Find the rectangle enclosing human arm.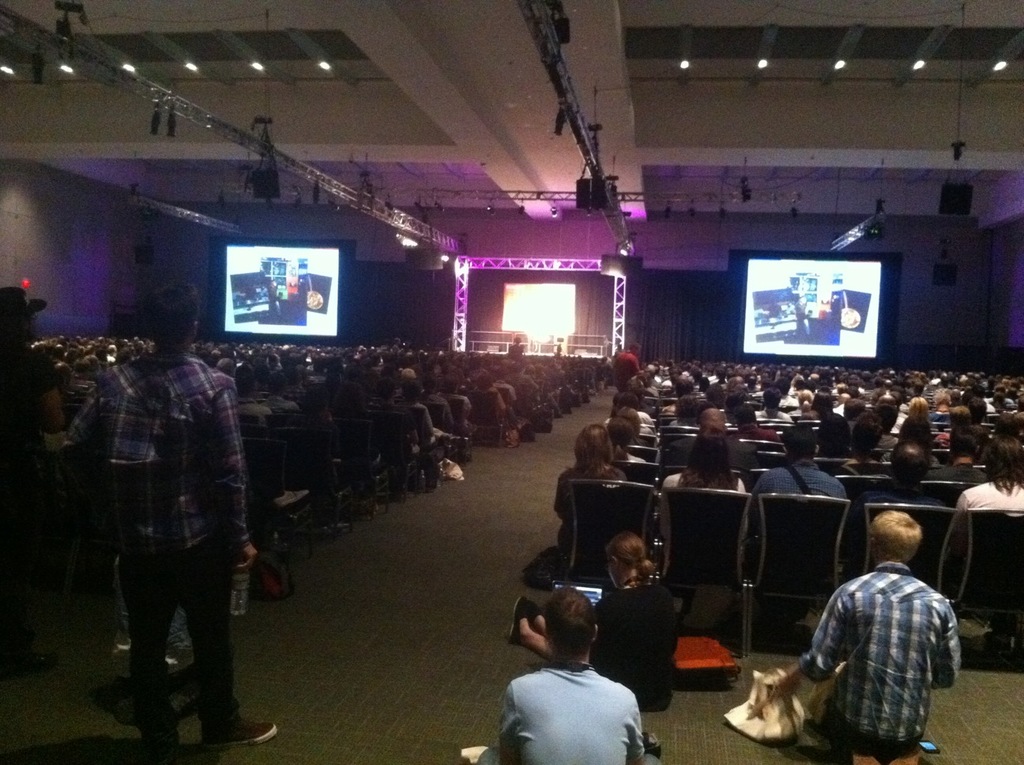
930 631 964 689.
